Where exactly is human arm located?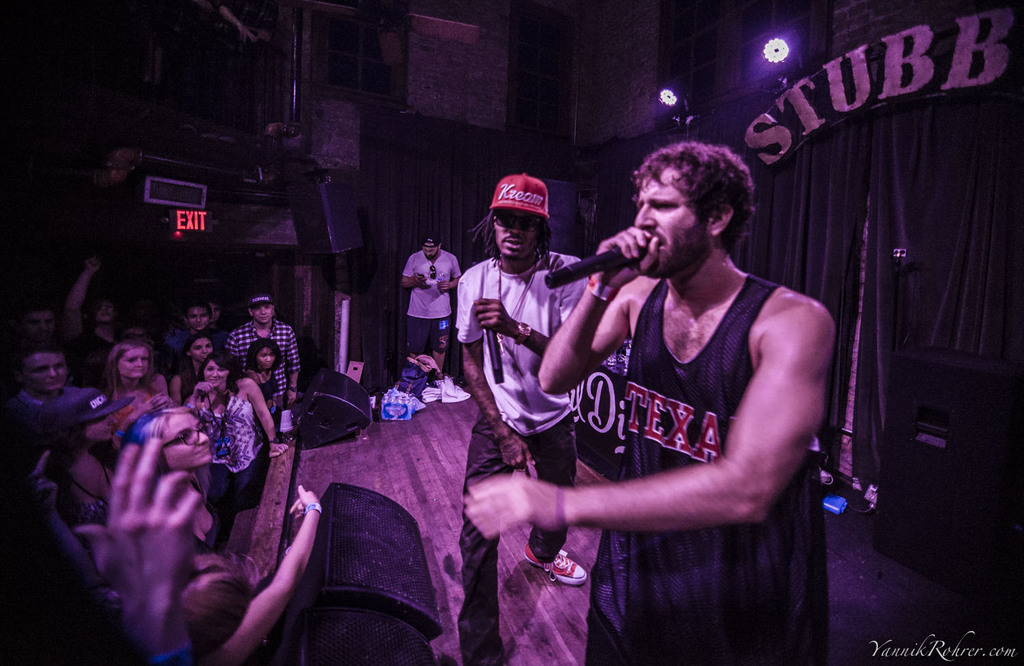
Its bounding box is BBox(451, 269, 536, 472).
